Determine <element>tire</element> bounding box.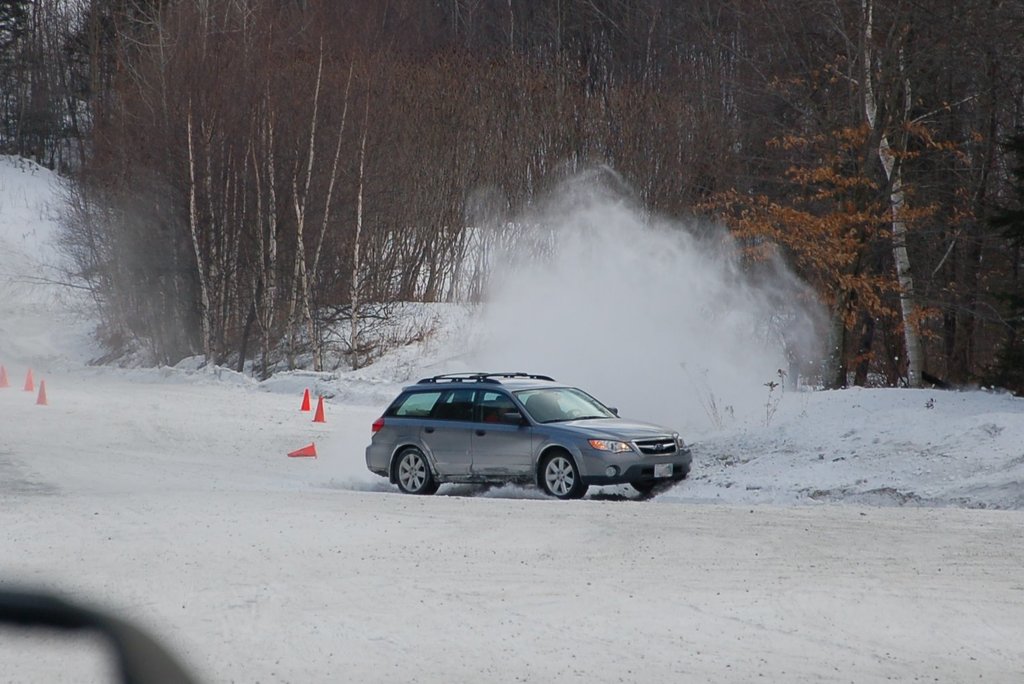
Determined: region(395, 447, 435, 494).
